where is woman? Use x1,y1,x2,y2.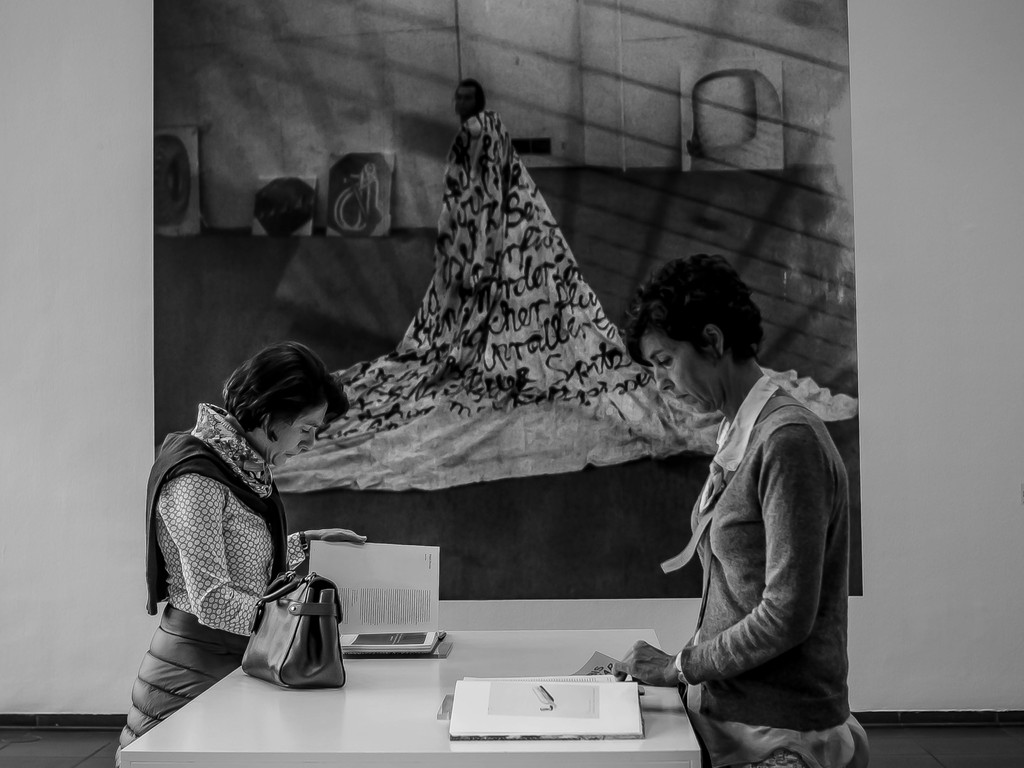
605,257,868,767.
